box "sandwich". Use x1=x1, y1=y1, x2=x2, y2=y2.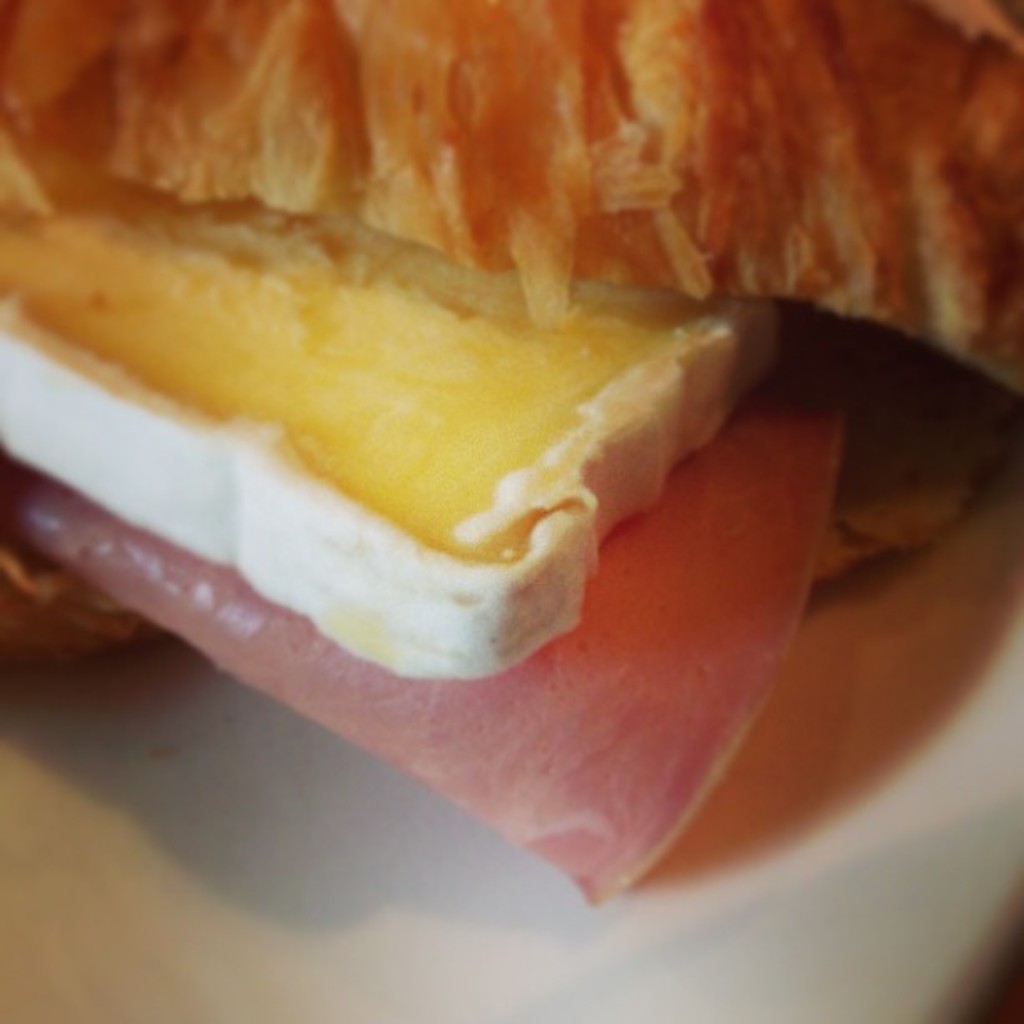
x1=0, y1=0, x2=1022, y2=907.
